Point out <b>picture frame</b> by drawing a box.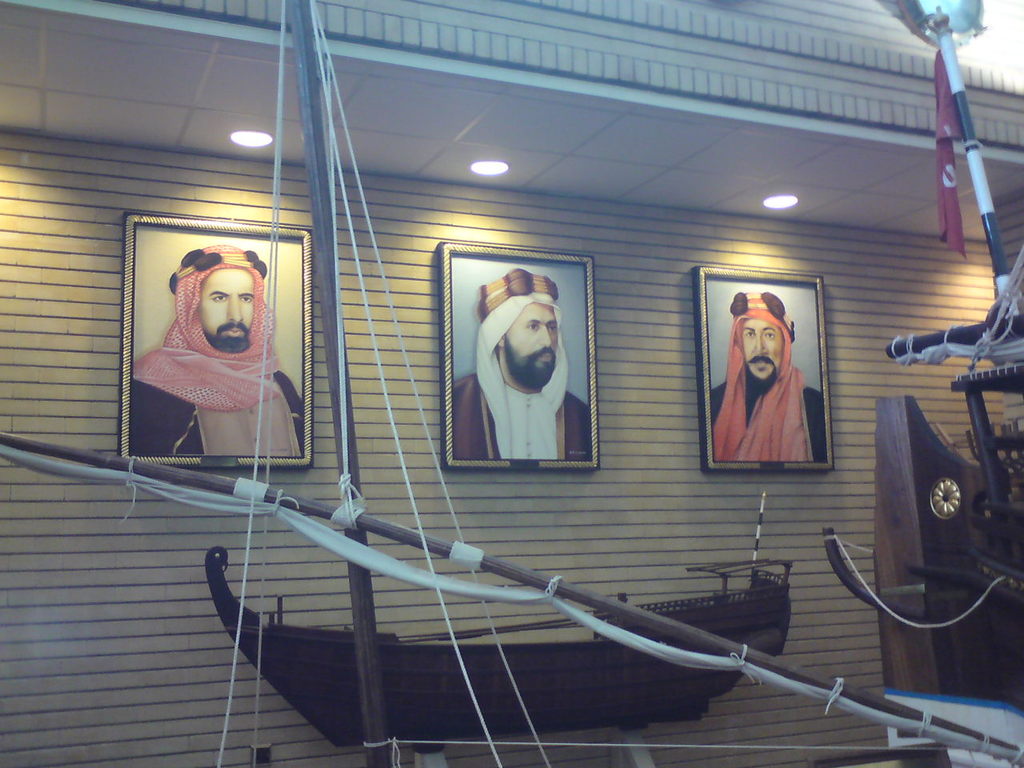
(121, 214, 315, 470).
